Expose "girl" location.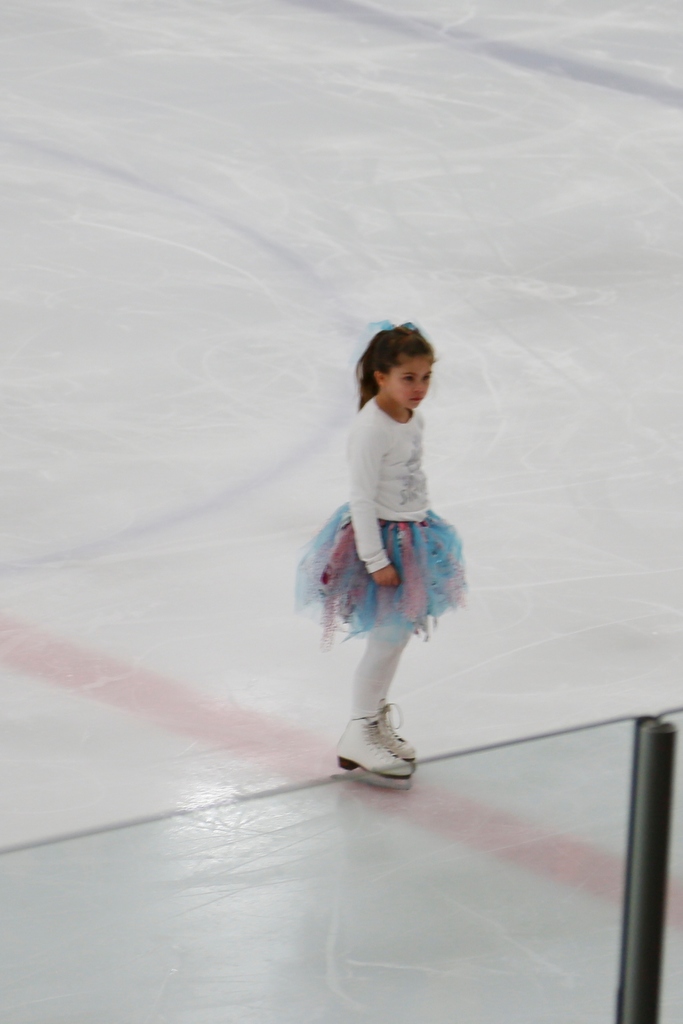
Exposed at x1=294, y1=319, x2=464, y2=780.
